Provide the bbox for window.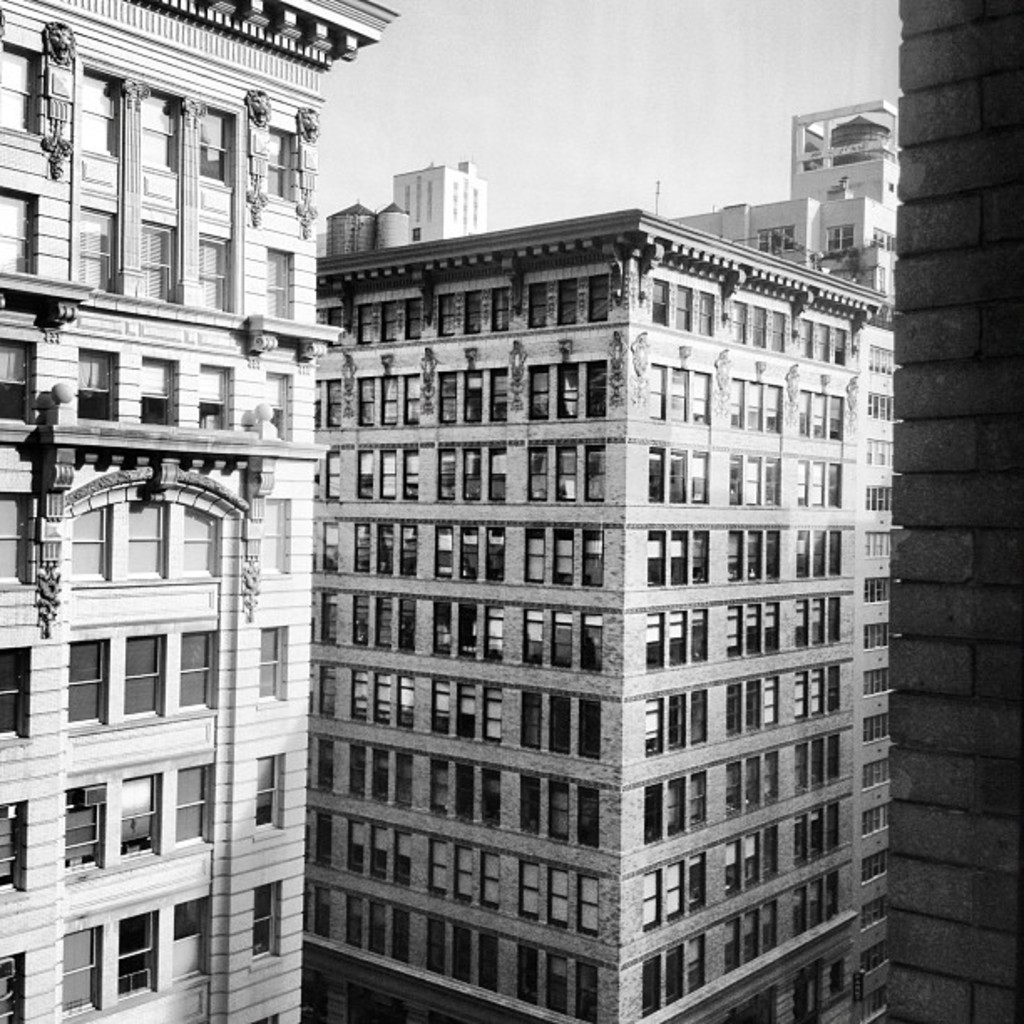
locate(462, 522, 479, 577).
